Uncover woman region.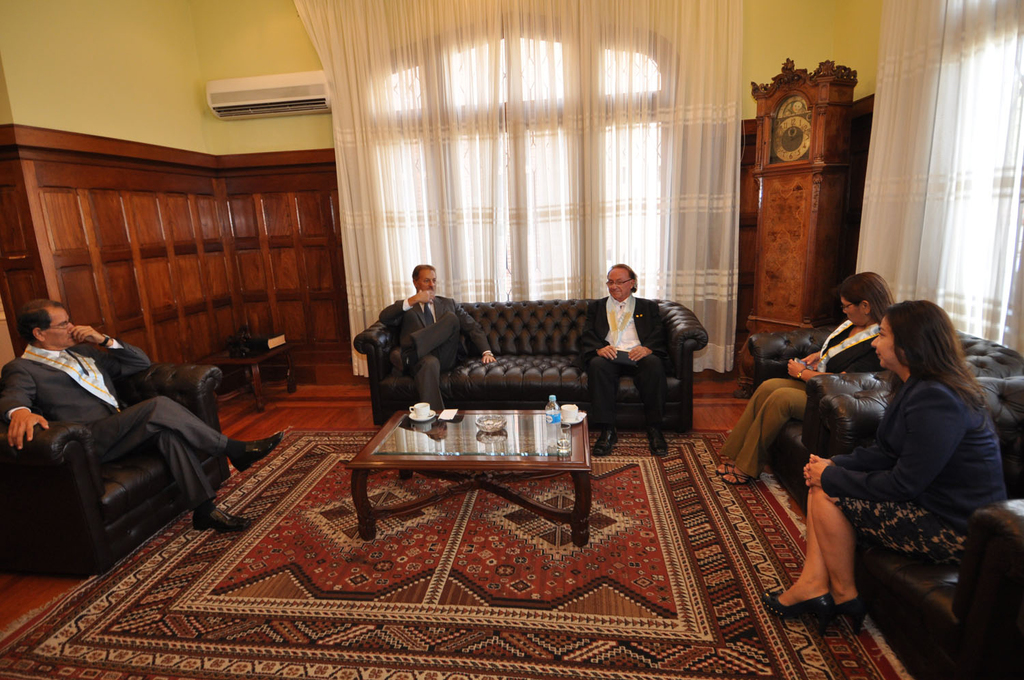
Uncovered: (x1=705, y1=274, x2=911, y2=478).
